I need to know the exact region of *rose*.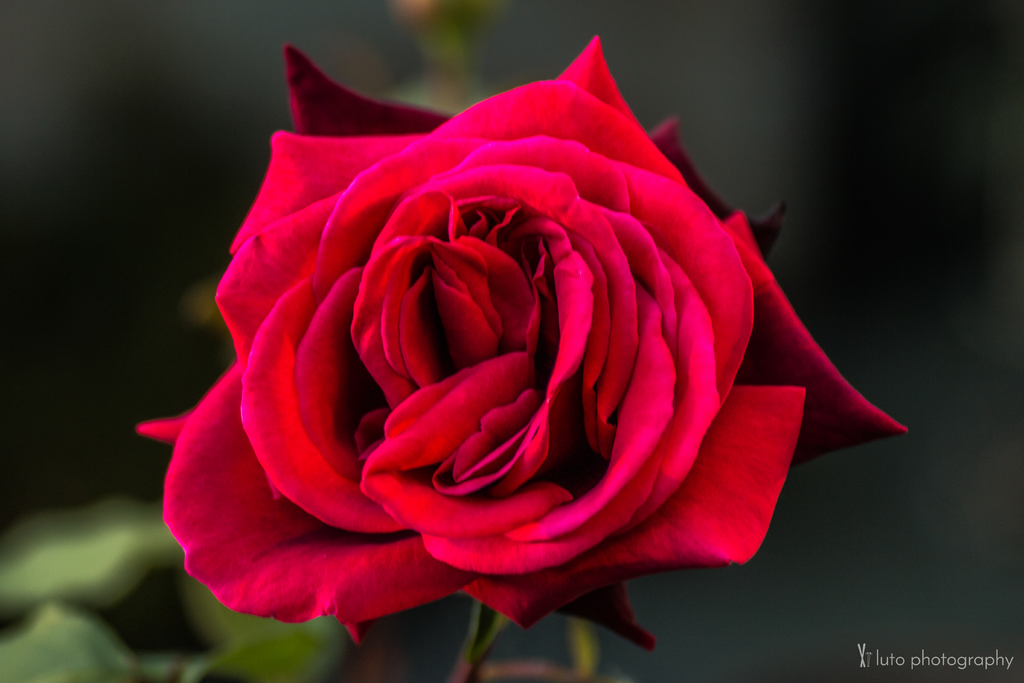
Region: 129, 30, 914, 648.
